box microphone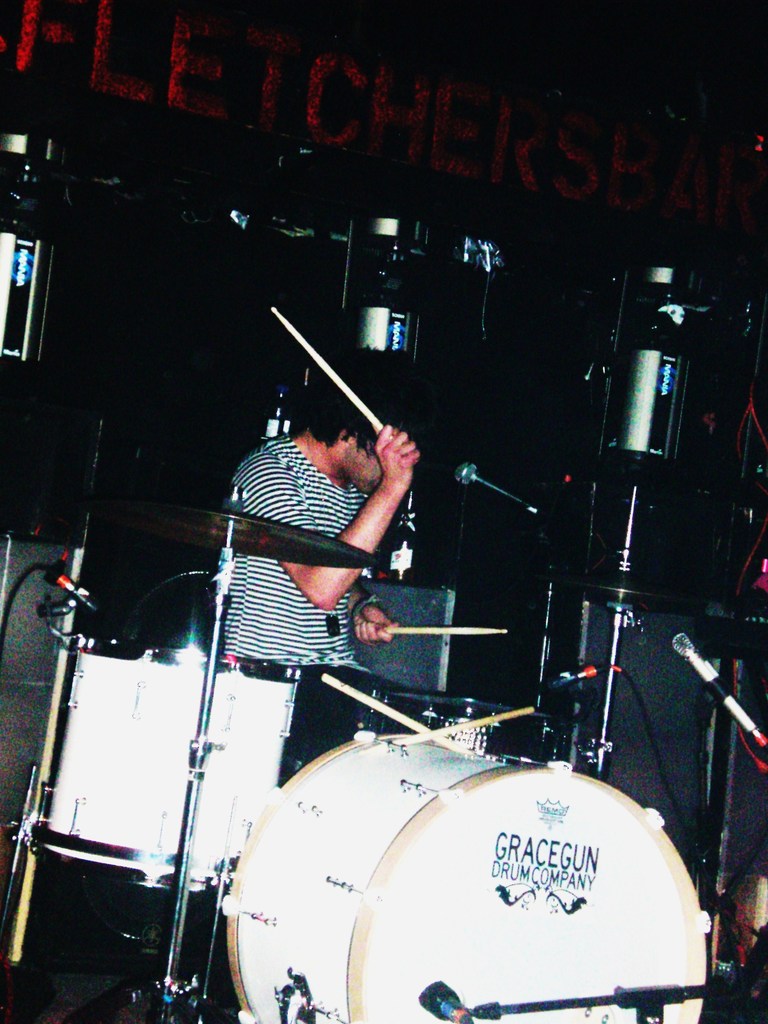
{"left": 672, "top": 636, "right": 767, "bottom": 758}
